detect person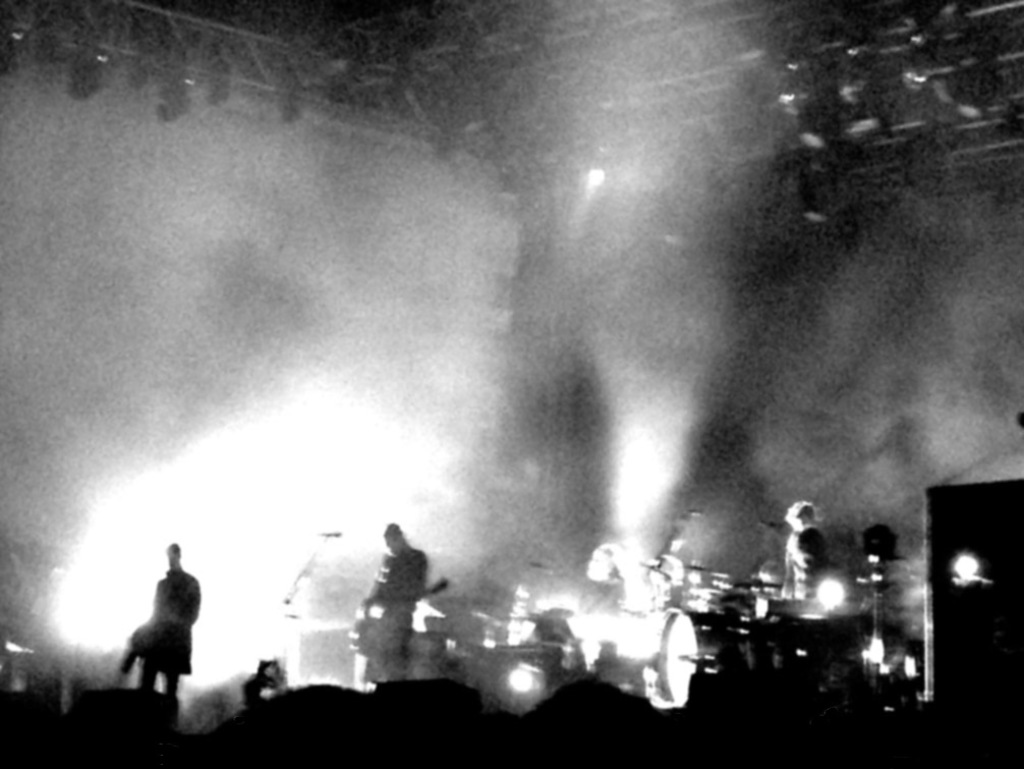
region(776, 497, 831, 599)
